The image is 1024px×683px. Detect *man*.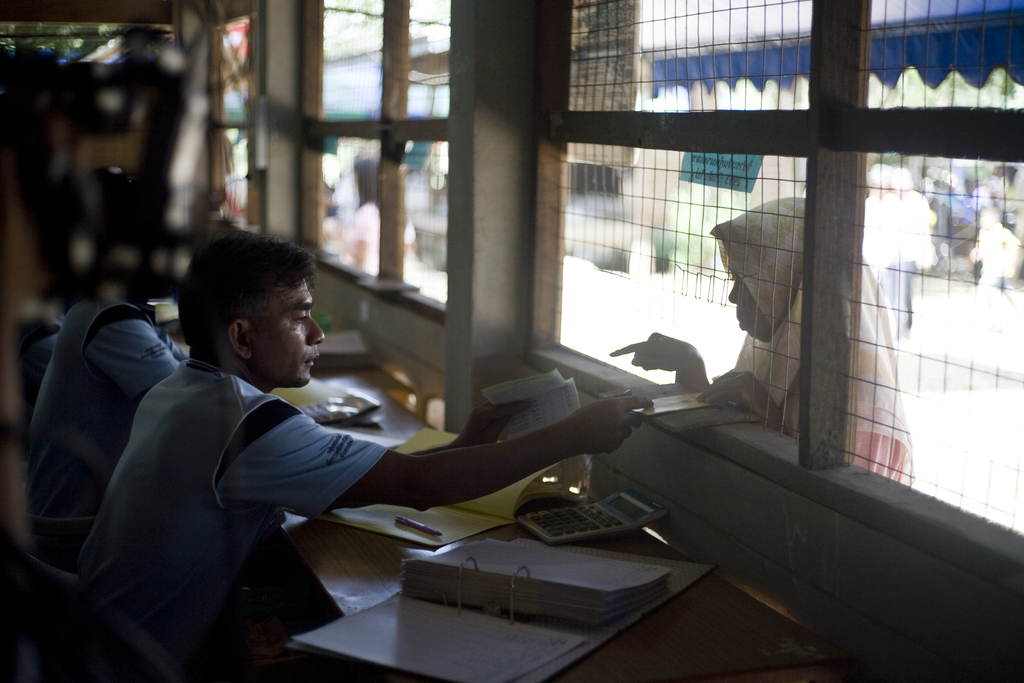
Detection: 137, 215, 746, 650.
